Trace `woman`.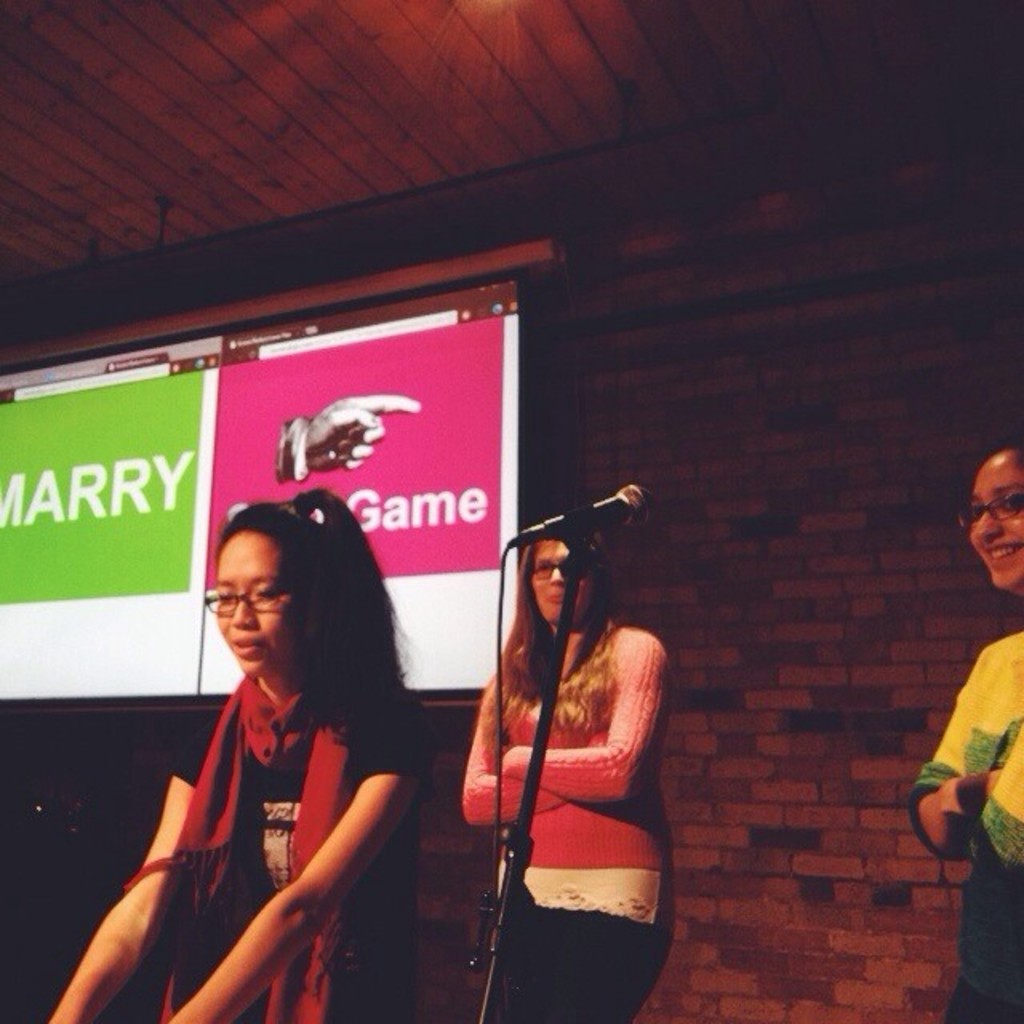
Traced to 461 533 683 1022.
